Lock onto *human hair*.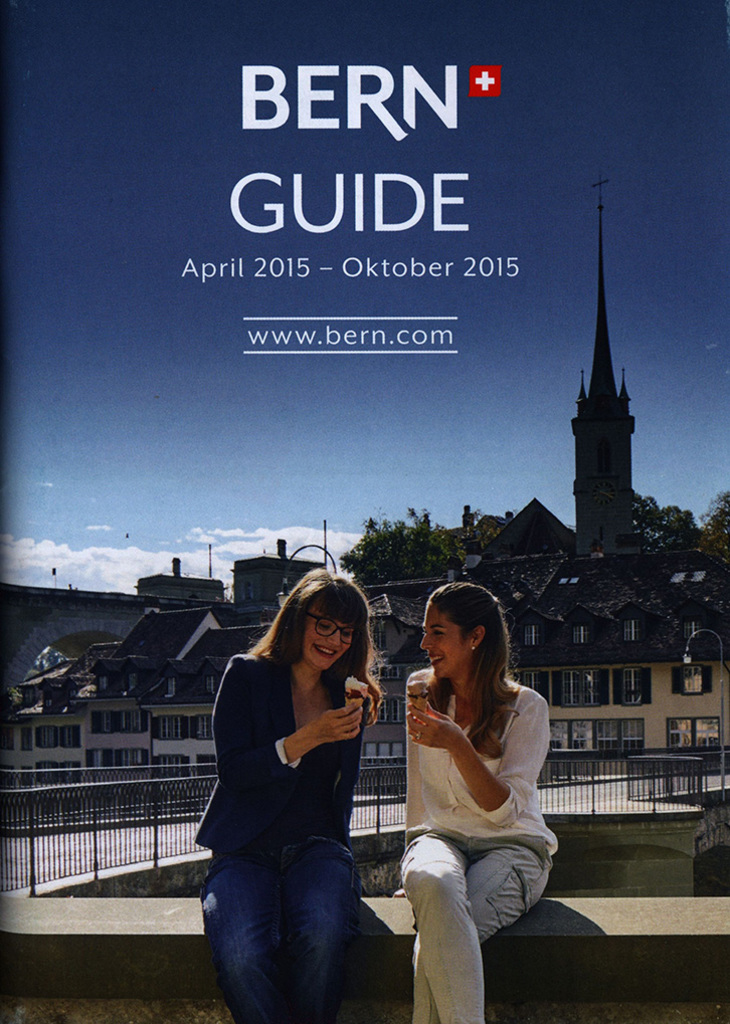
Locked: box(420, 599, 529, 758).
